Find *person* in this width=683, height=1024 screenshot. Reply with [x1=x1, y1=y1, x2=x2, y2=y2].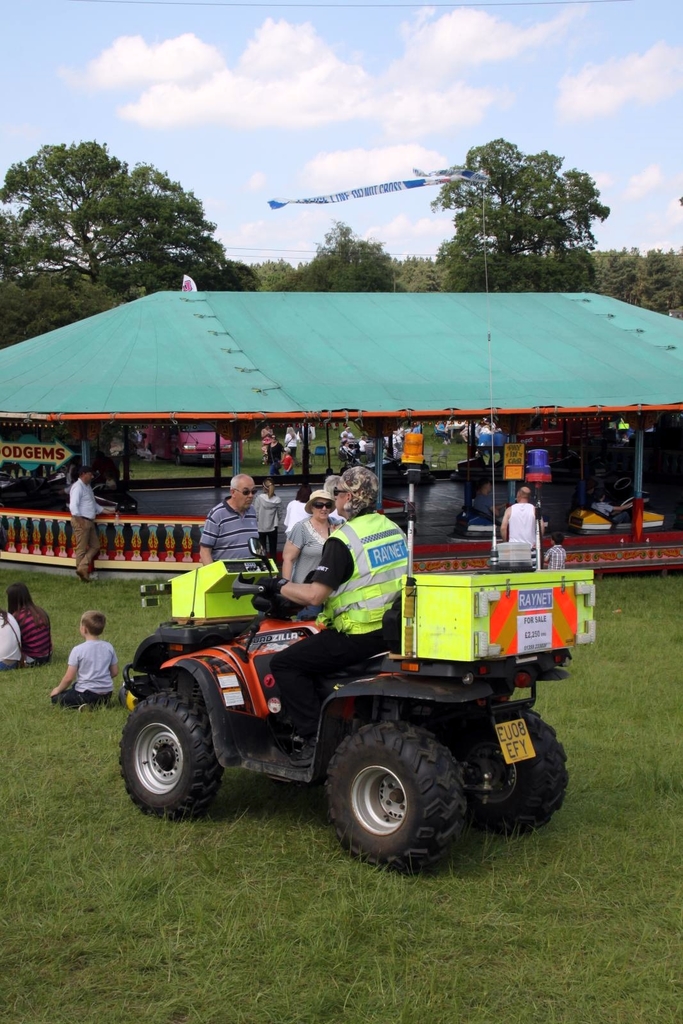
[x1=50, y1=608, x2=120, y2=712].
